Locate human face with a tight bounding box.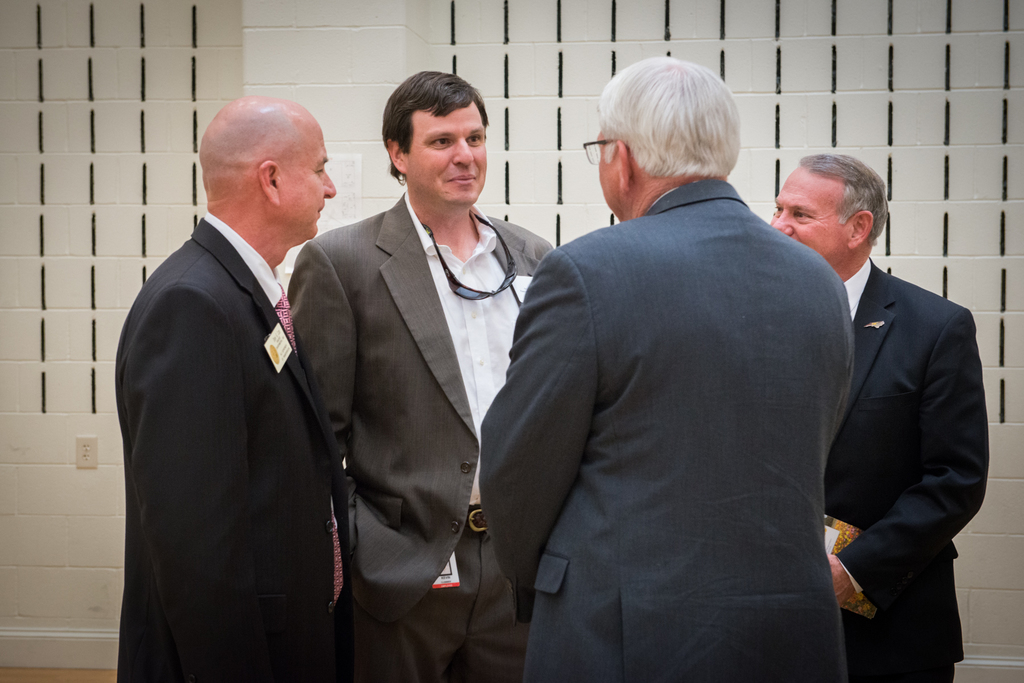
bbox=[275, 138, 335, 241].
